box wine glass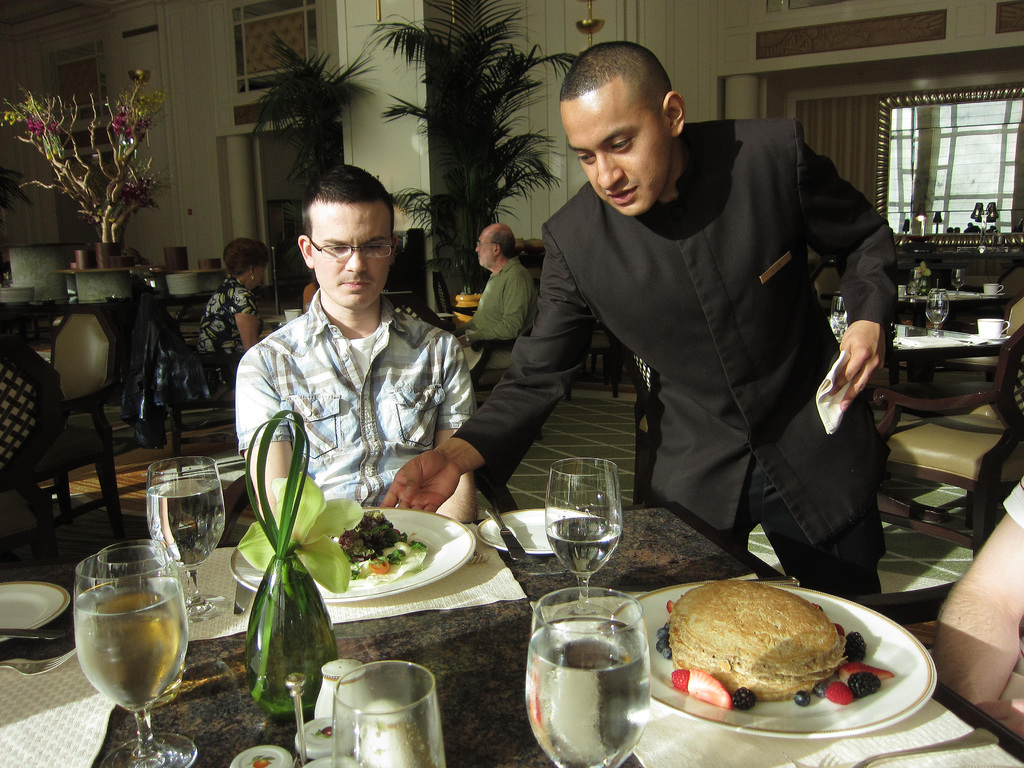
(left=544, top=457, right=623, bottom=609)
